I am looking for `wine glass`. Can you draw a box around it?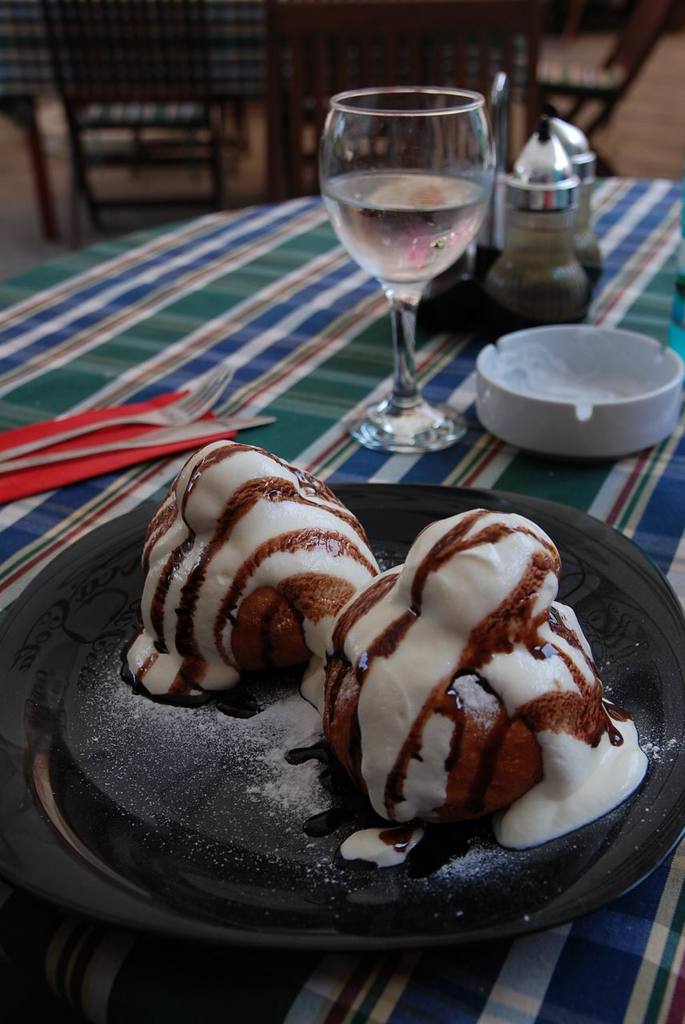
Sure, the bounding box is [318,92,493,451].
